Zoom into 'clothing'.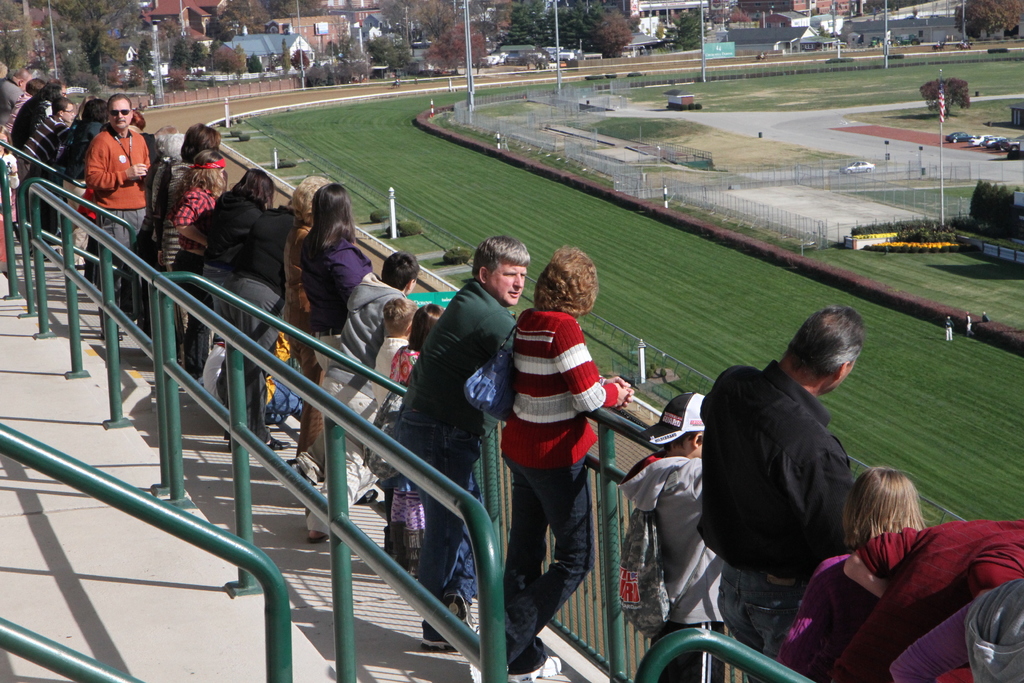
Zoom target: (x1=399, y1=277, x2=524, y2=609).
